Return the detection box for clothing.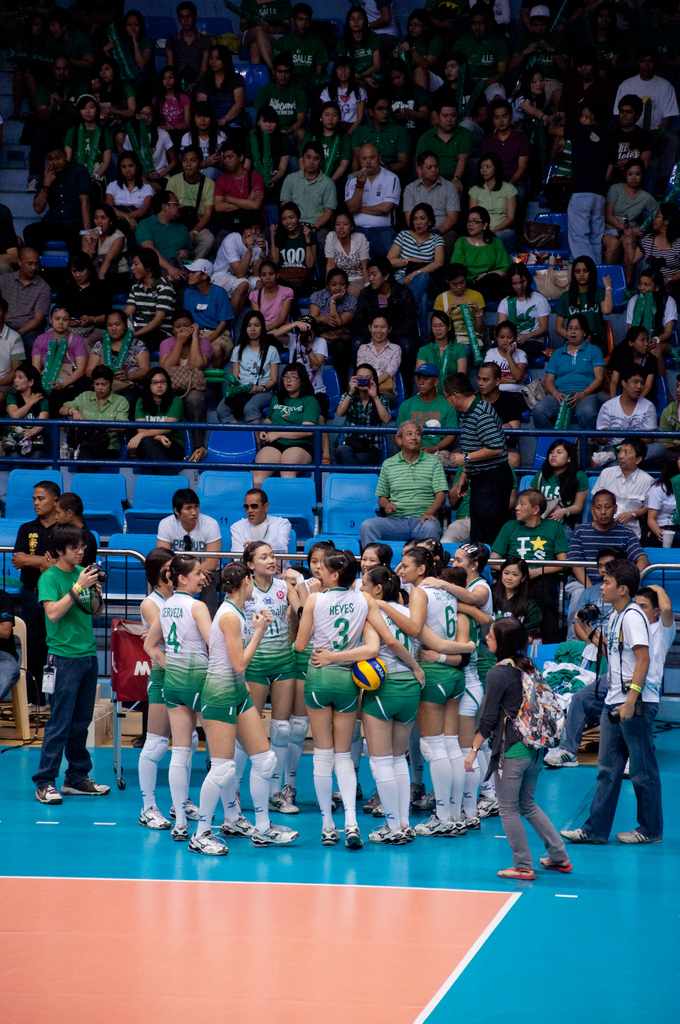
box=[133, 214, 176, 248].
